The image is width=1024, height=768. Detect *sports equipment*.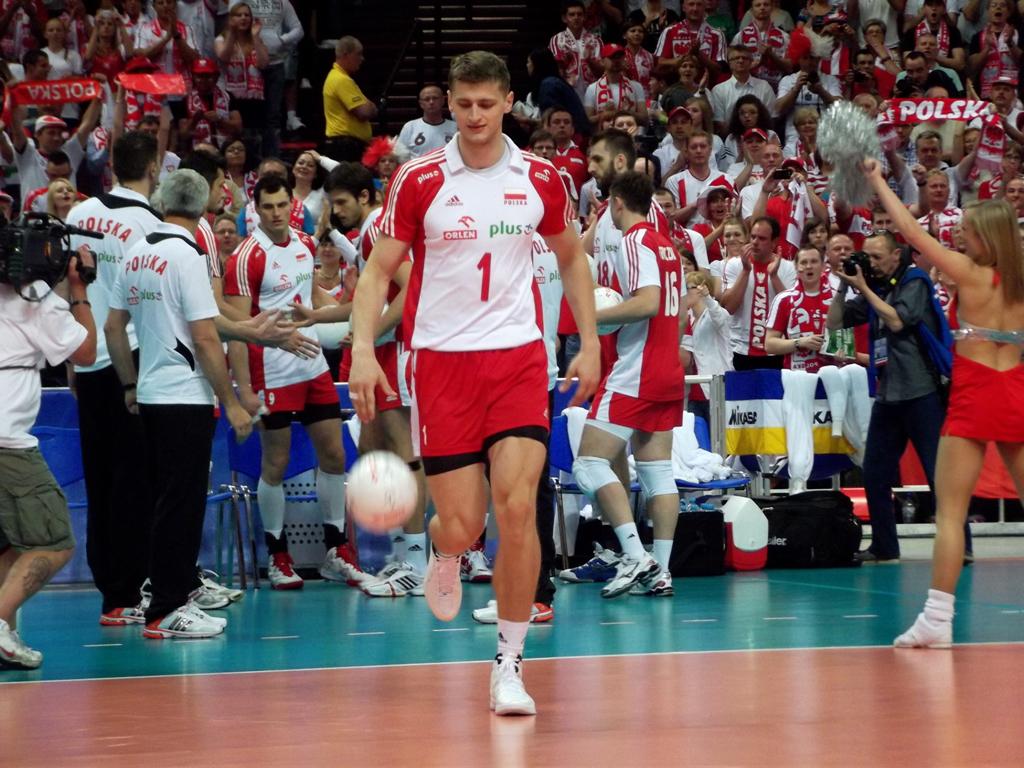
Detection: 307,305,355,357.
